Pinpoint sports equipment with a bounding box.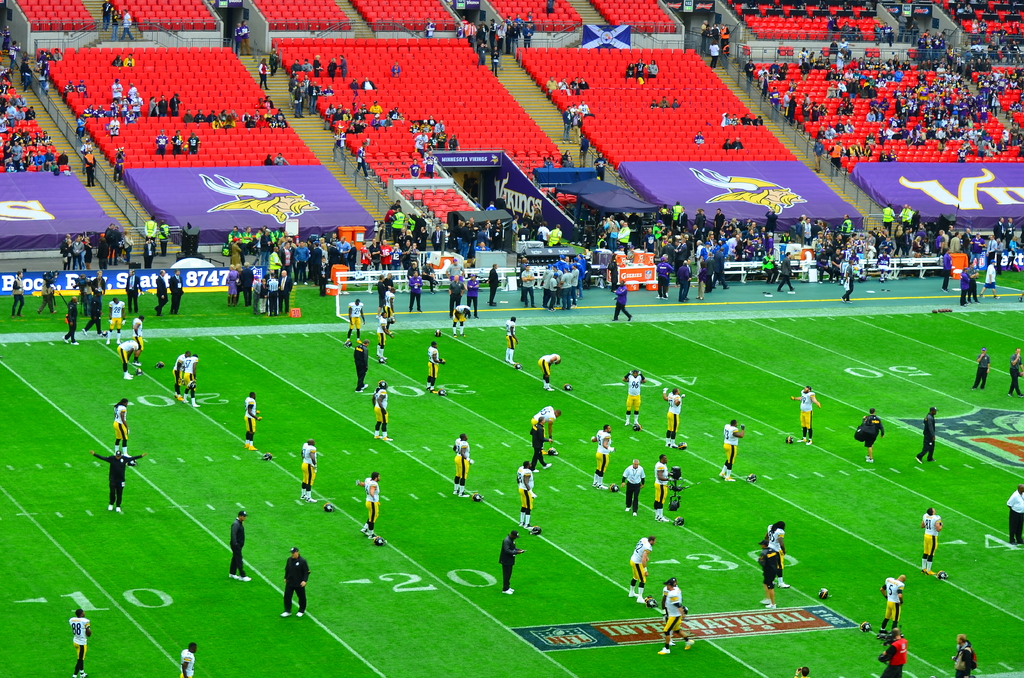
(262,451,271,460).
